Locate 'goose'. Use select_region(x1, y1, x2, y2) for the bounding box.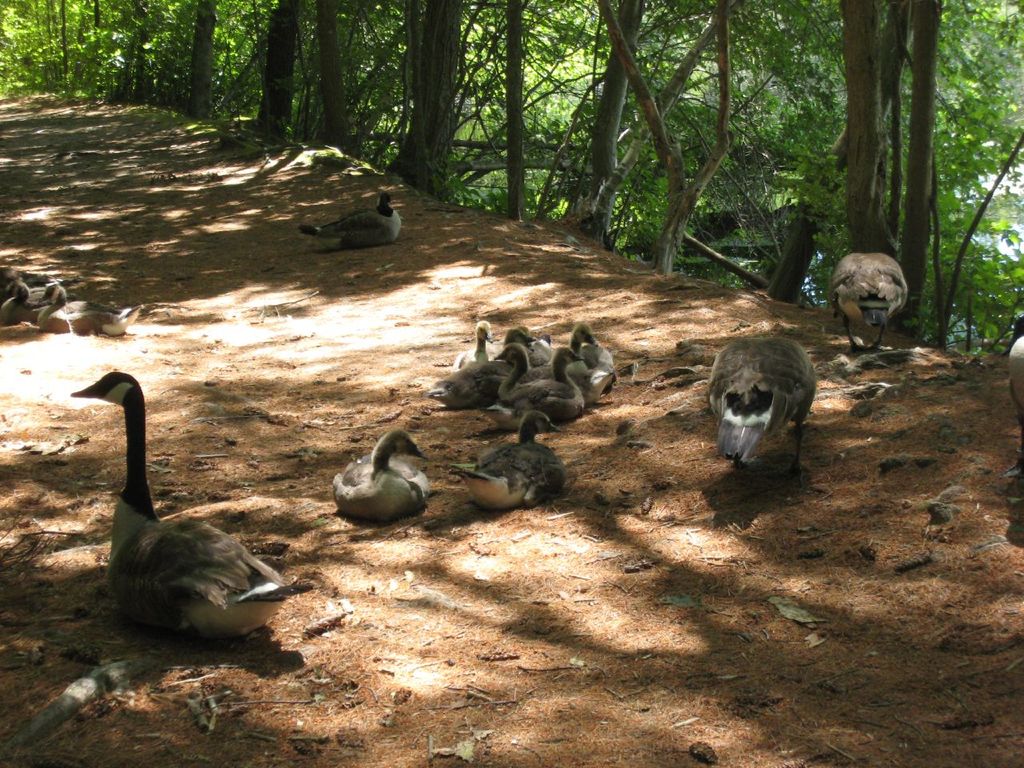
select_region(333, 430, 426, 516).
